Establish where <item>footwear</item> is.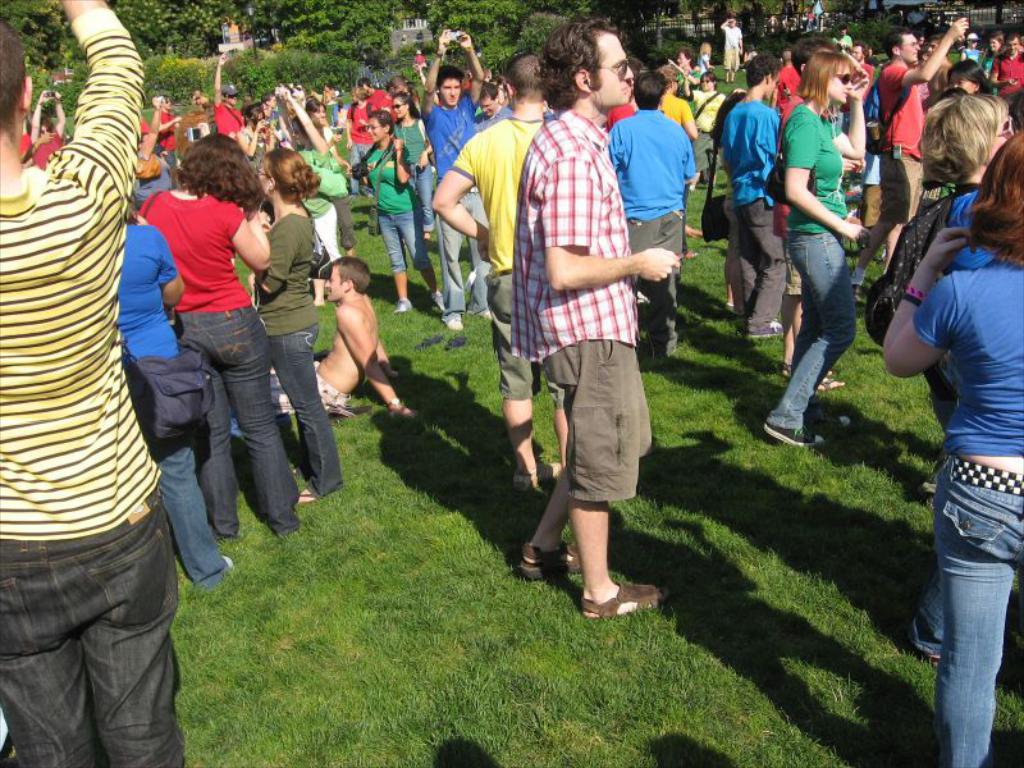
Established at <region>809, 413, 854, 429</region>.
